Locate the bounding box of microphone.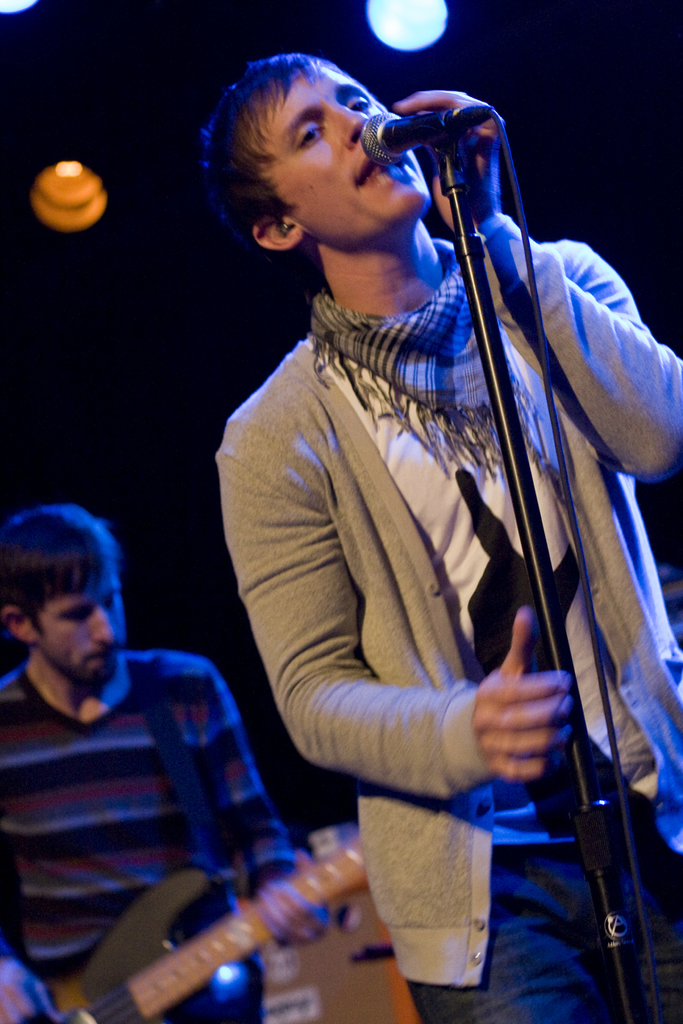
Bounding box: [349,89,522,199].
